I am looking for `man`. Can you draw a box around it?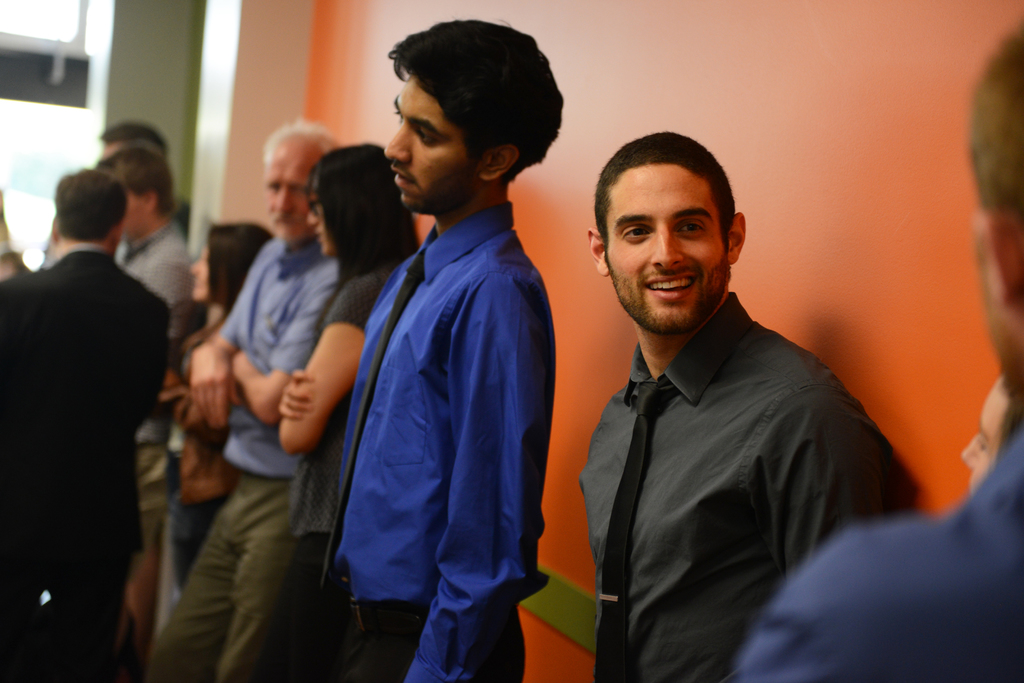
Sure, the bounding box is select_region(1, 171, 169, 682).
